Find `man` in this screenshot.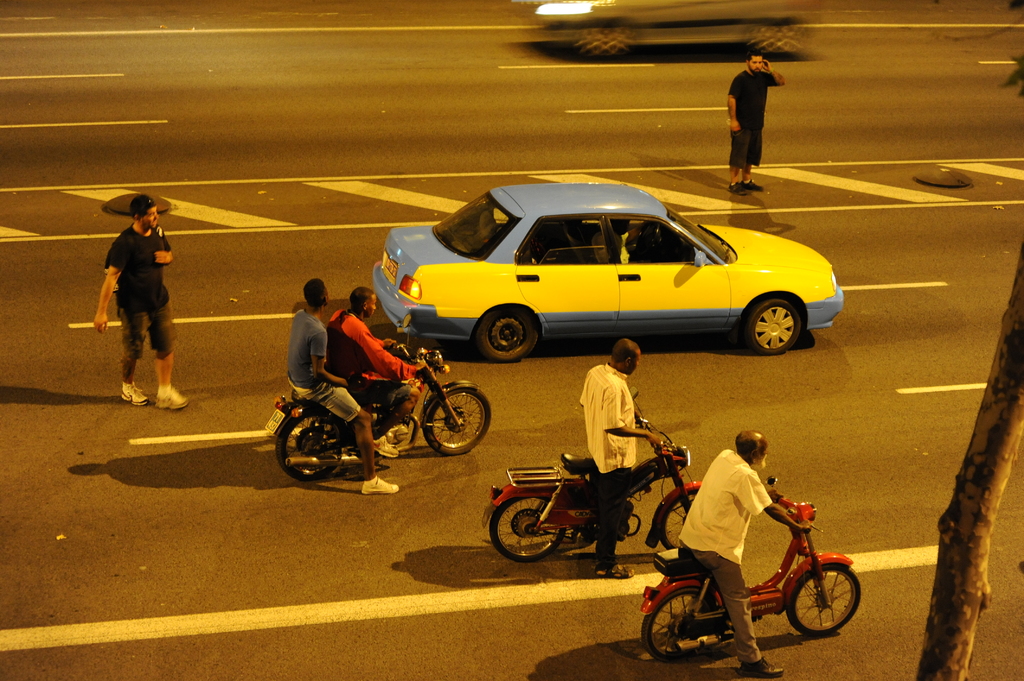
The bounding box for `man` is box=[285, 275, 401, 493].
